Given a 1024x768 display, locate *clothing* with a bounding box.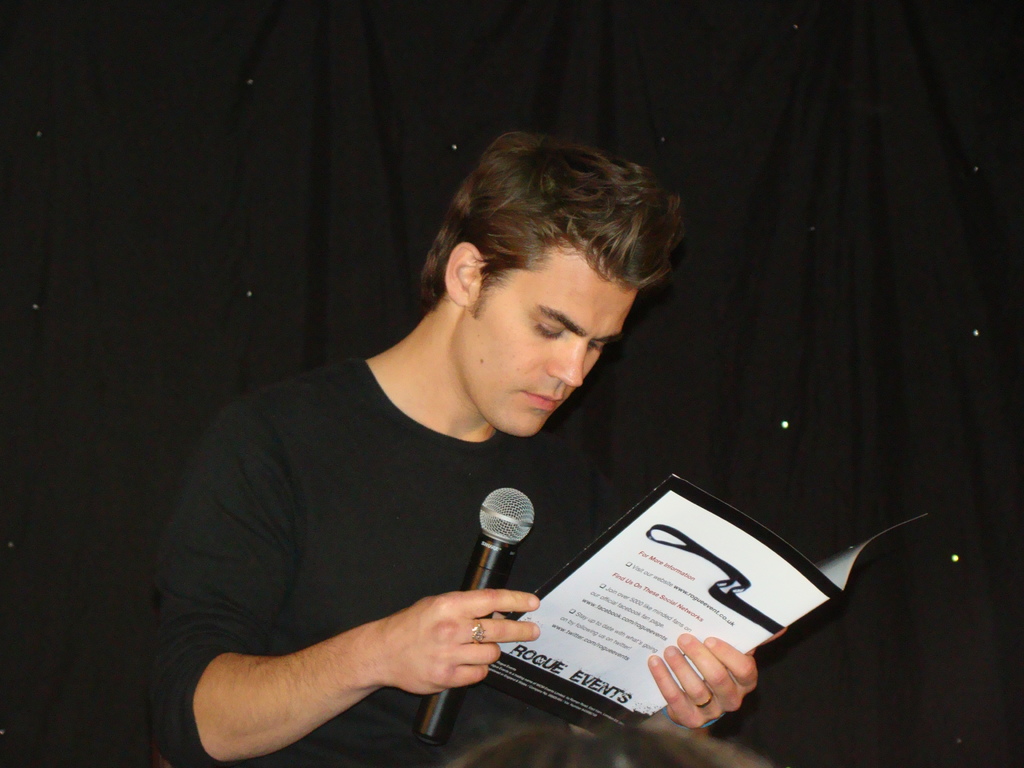
Located: [179,342,630,767].
